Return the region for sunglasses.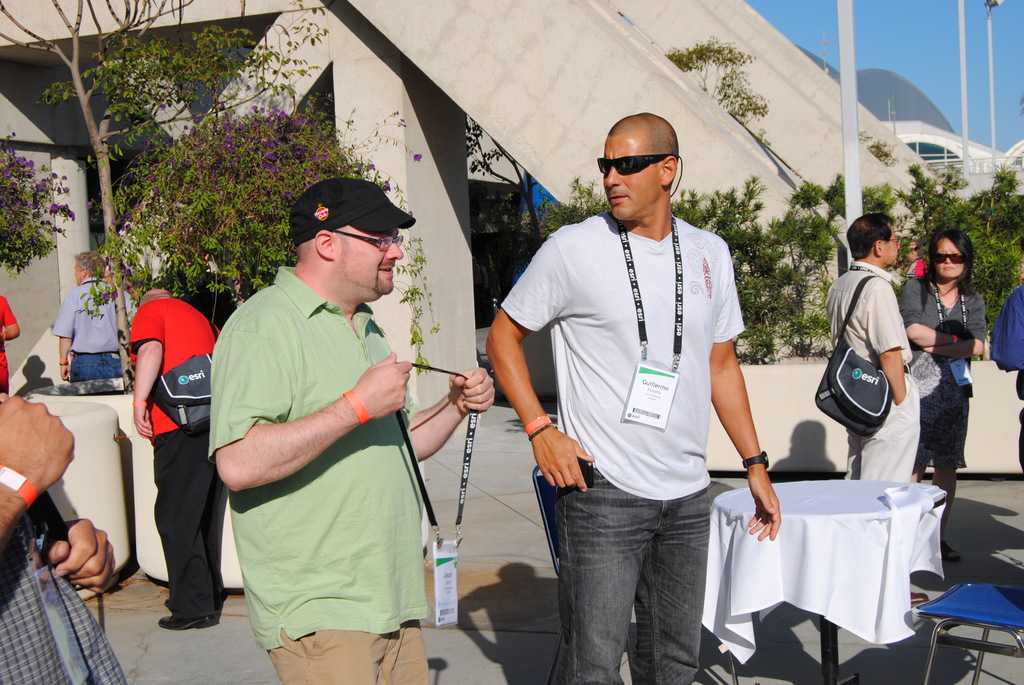
box=[938, 255, 964, 264].
